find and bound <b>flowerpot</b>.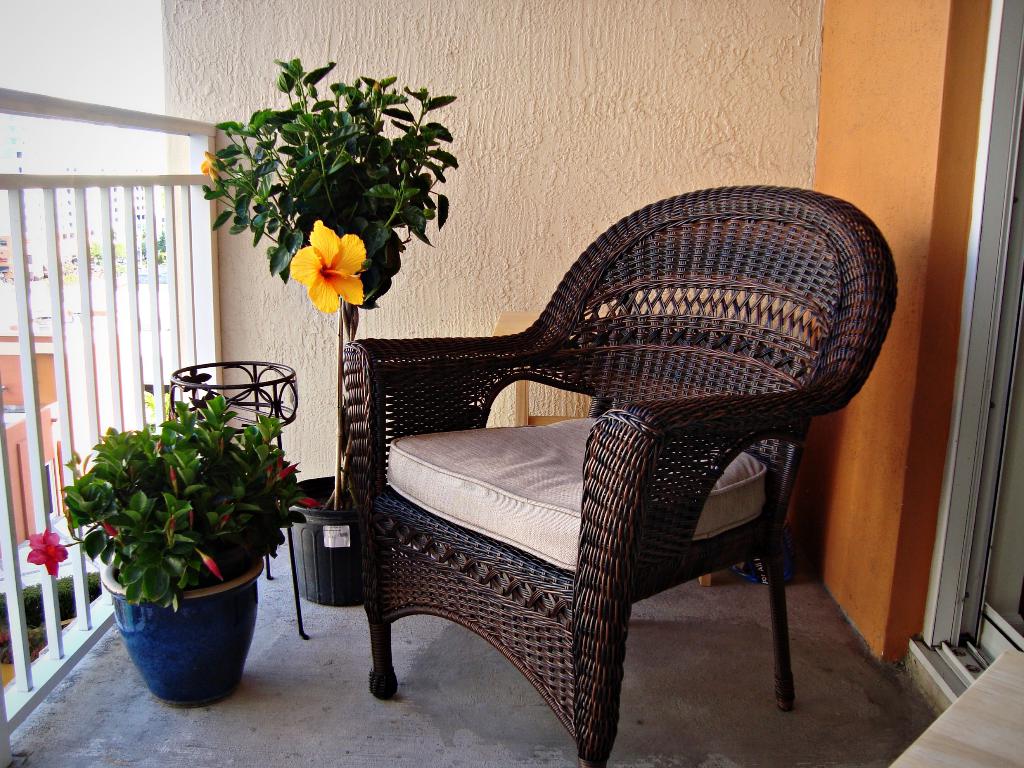
Bound: <bbox>283, 470, 365, 612</bbox>.
